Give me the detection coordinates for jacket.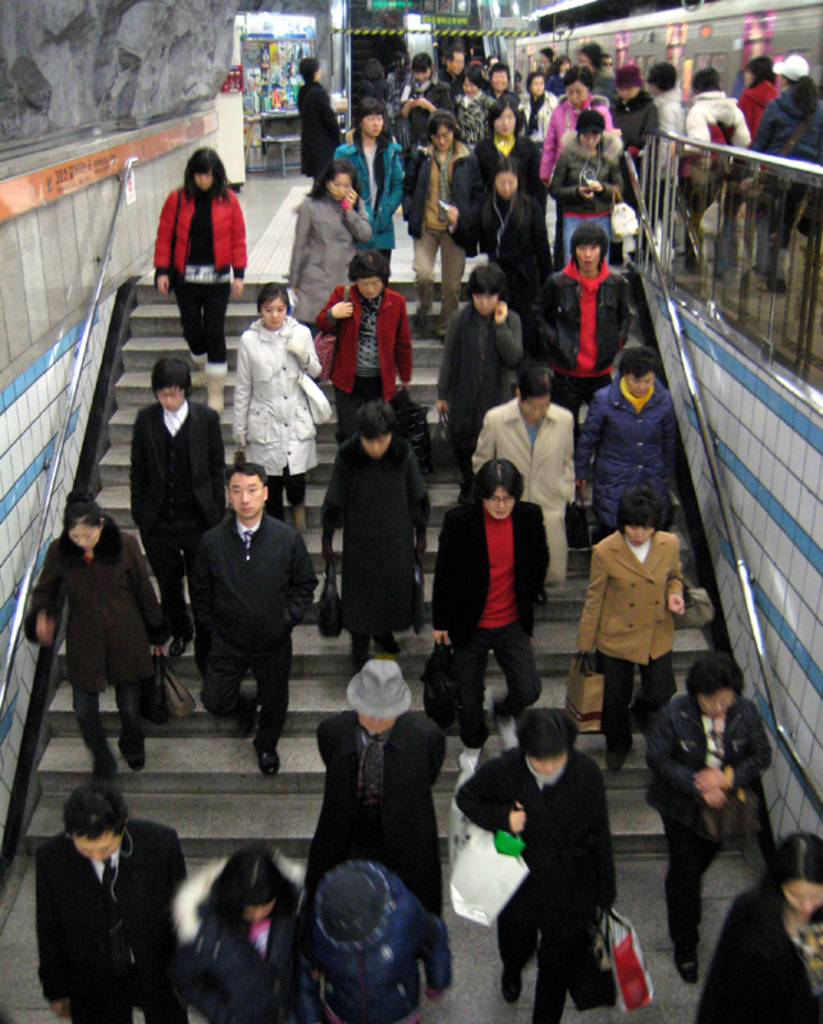
rect(579, 526, 686, 666).
